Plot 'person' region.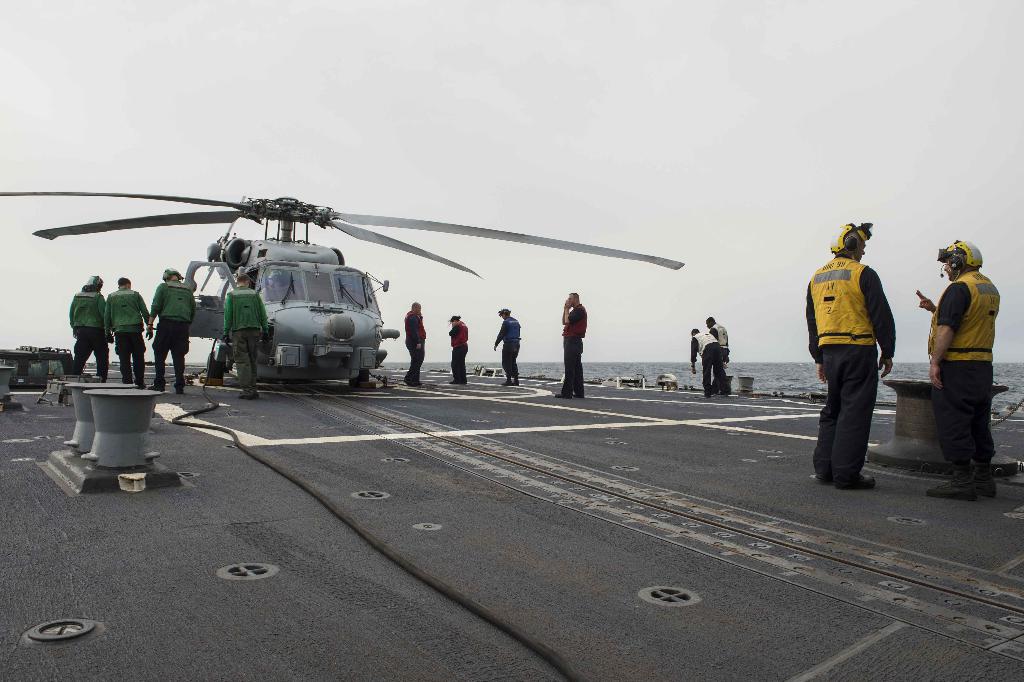
Plotted at l=817, t=202, r=909, b=490.
